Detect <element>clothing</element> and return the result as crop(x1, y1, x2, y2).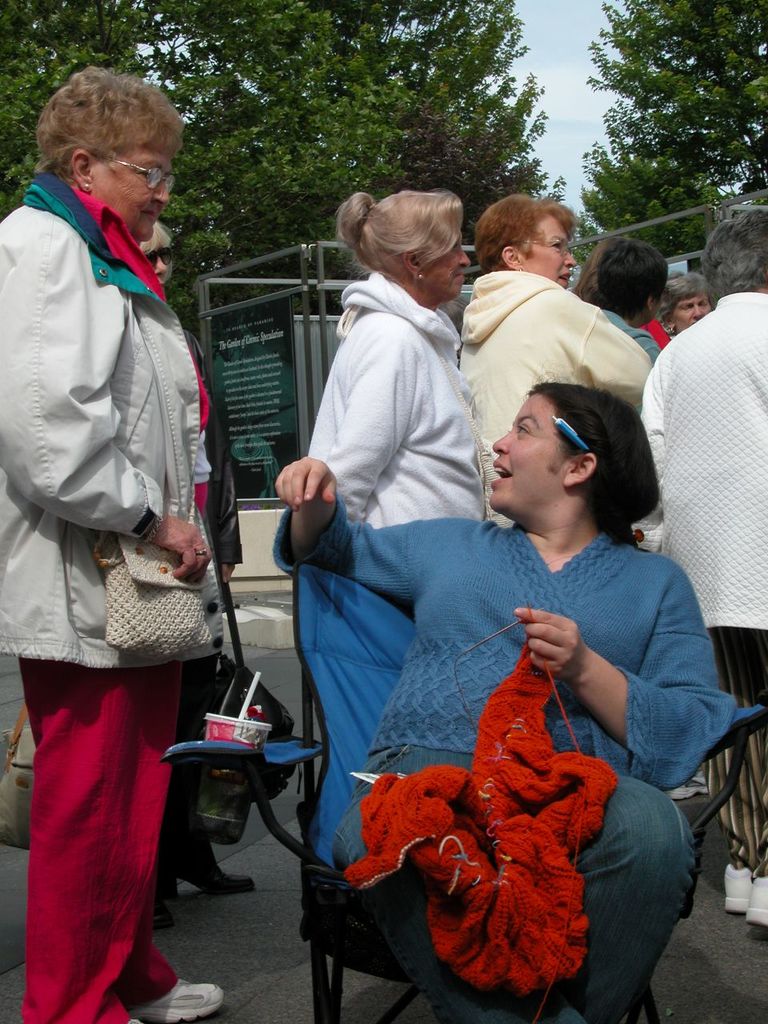
crop(15, 81, 222, 951).
